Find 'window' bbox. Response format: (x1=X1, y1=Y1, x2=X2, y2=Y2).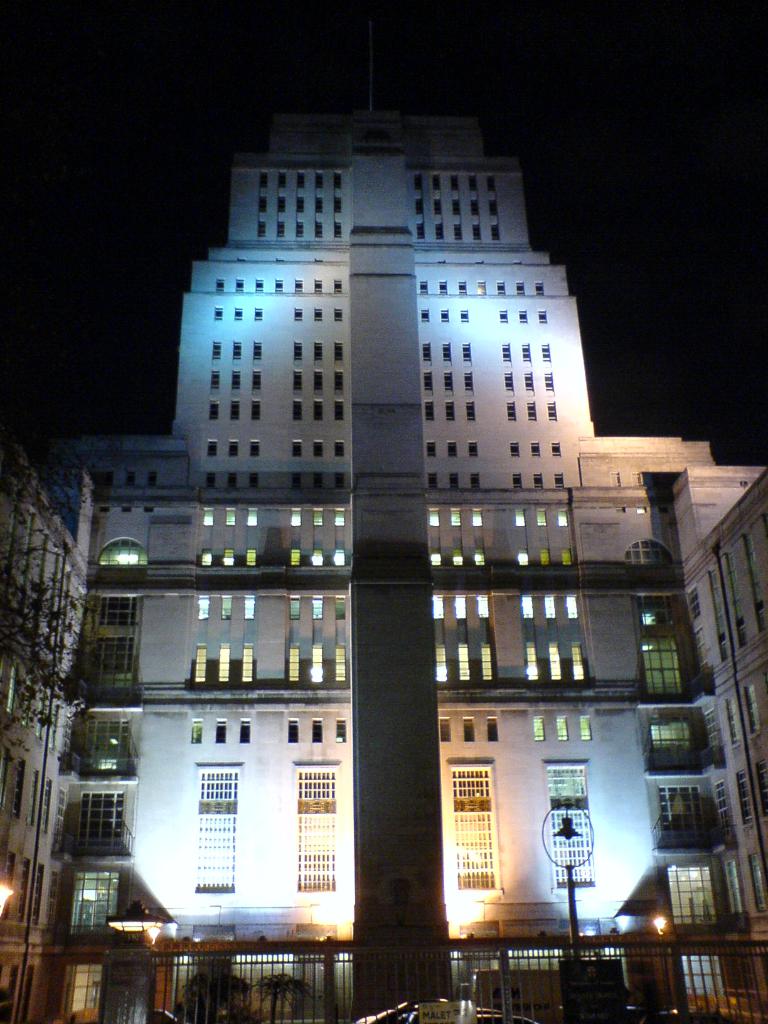
(x1=653, y1=778, x2=715, y2=848).
